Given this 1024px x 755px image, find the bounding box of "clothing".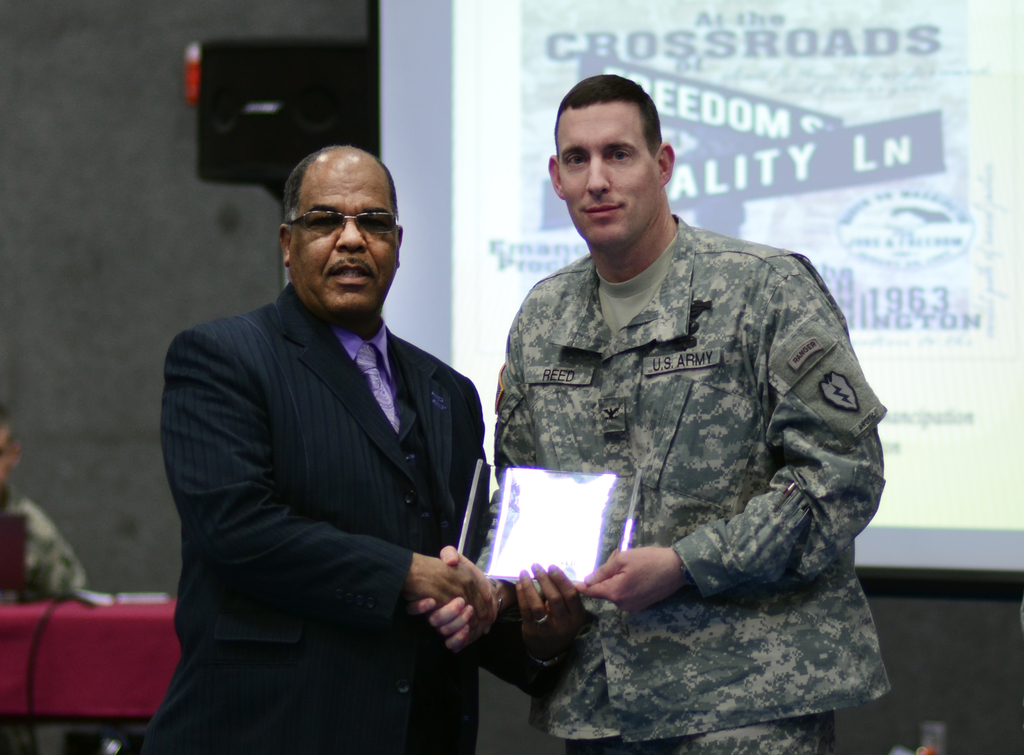
left=466, top=161, right=891, bottom=722.
